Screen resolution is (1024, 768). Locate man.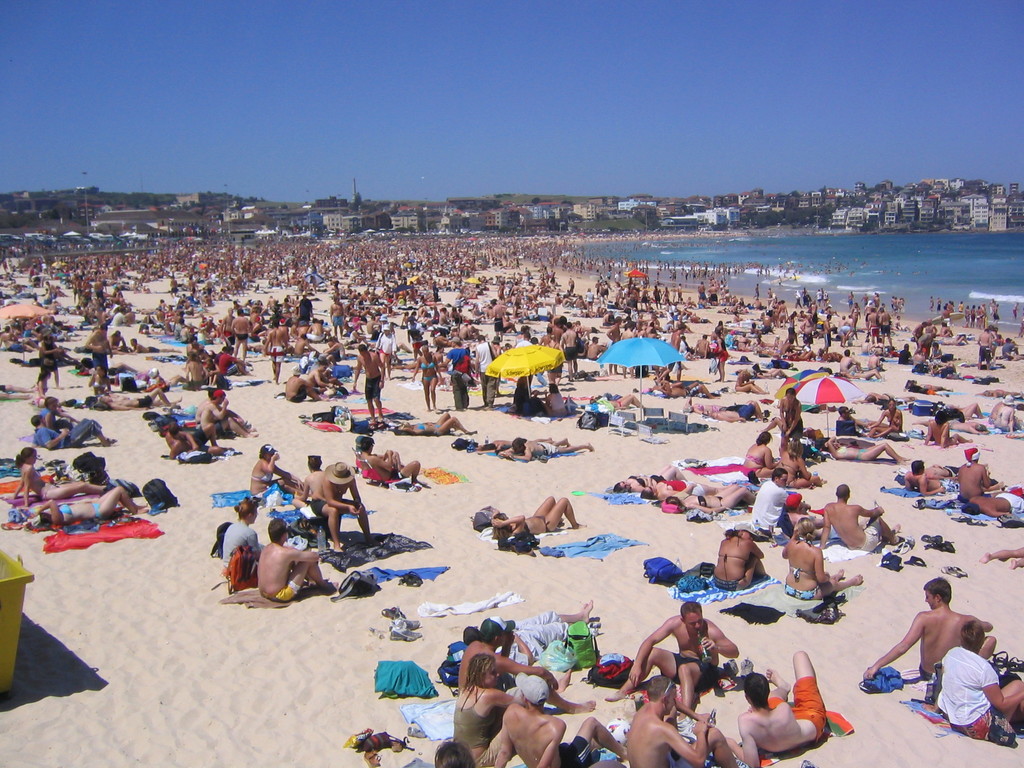
(218, 308, 248, 365).
